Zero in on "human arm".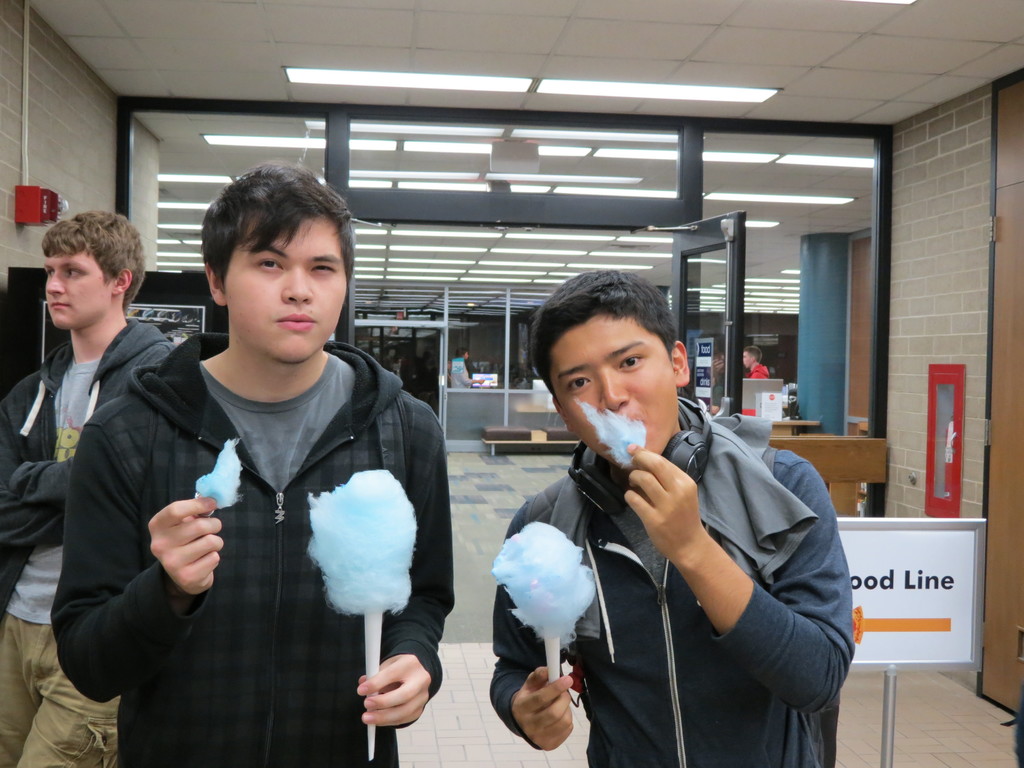
Zeroed in: [483, 499, 575, 750].
